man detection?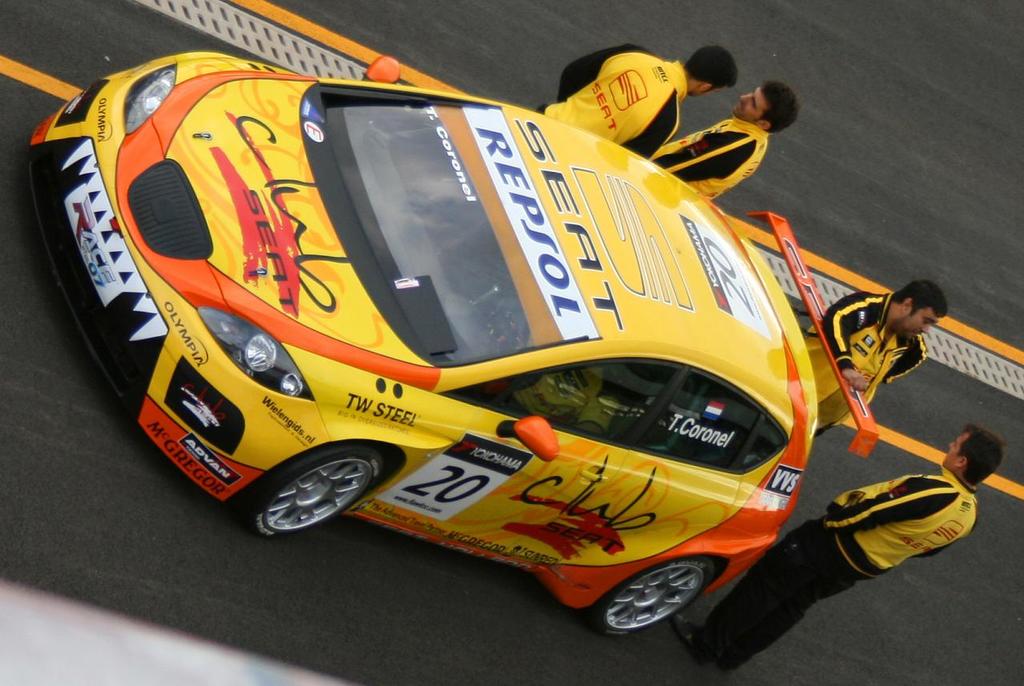
796 299 944 455
